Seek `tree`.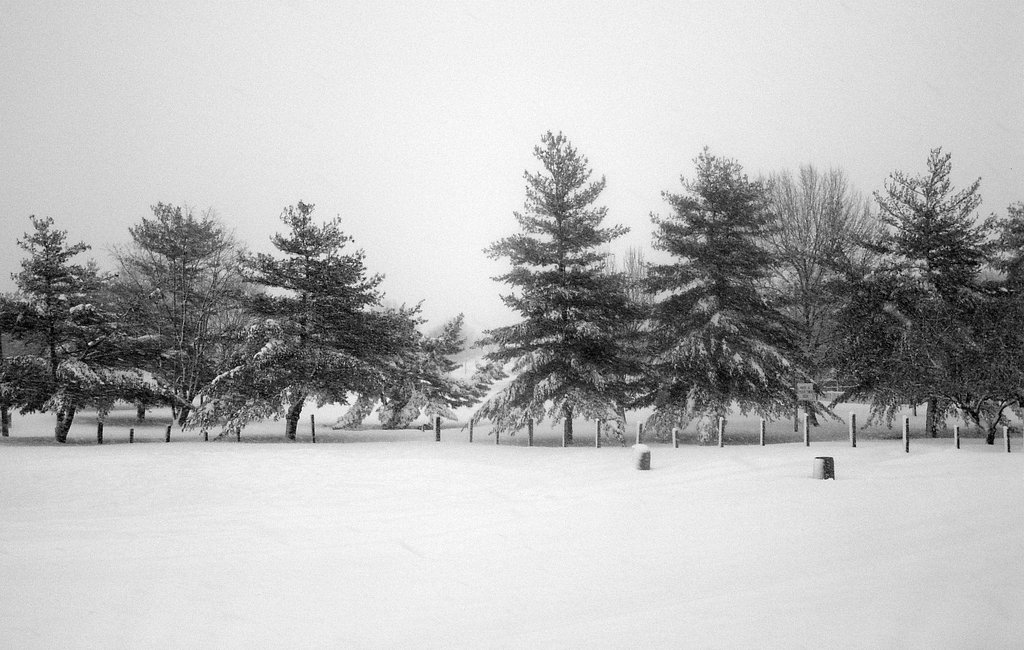
{"x1": 184, "y1": 201, "x2": 433, "y2": 434}.
